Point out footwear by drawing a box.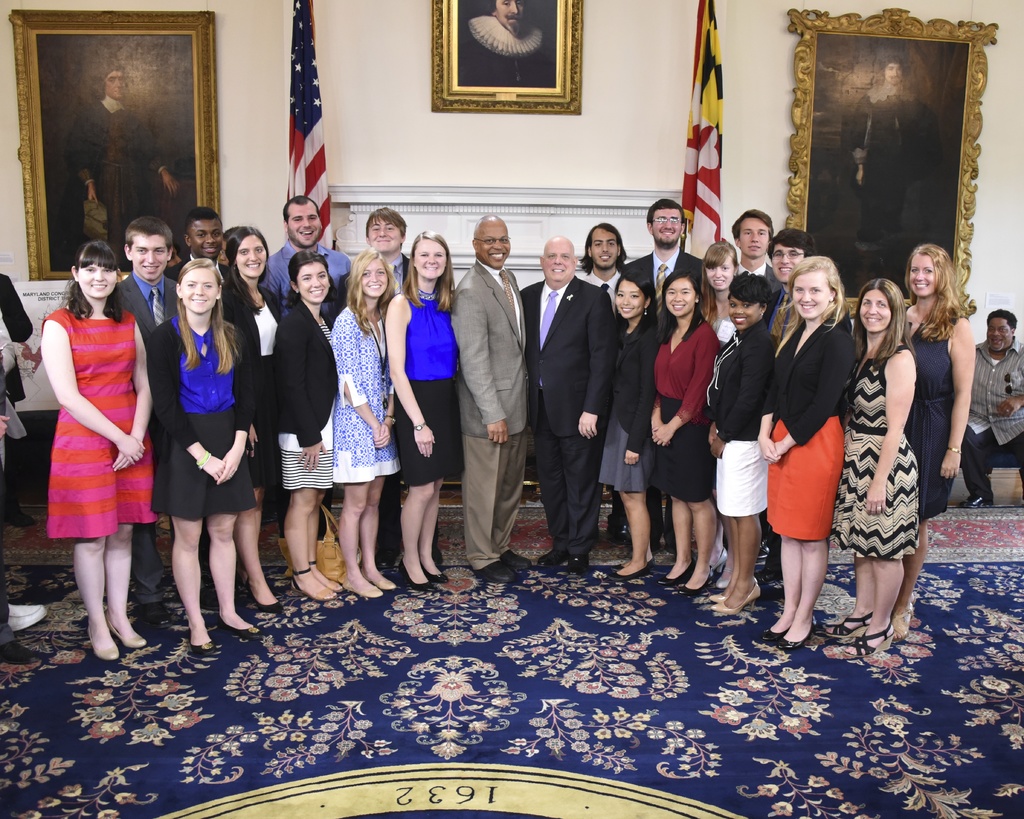
{"x1": 483, "y1": 557, "x2": 515, "y2": 581}.
